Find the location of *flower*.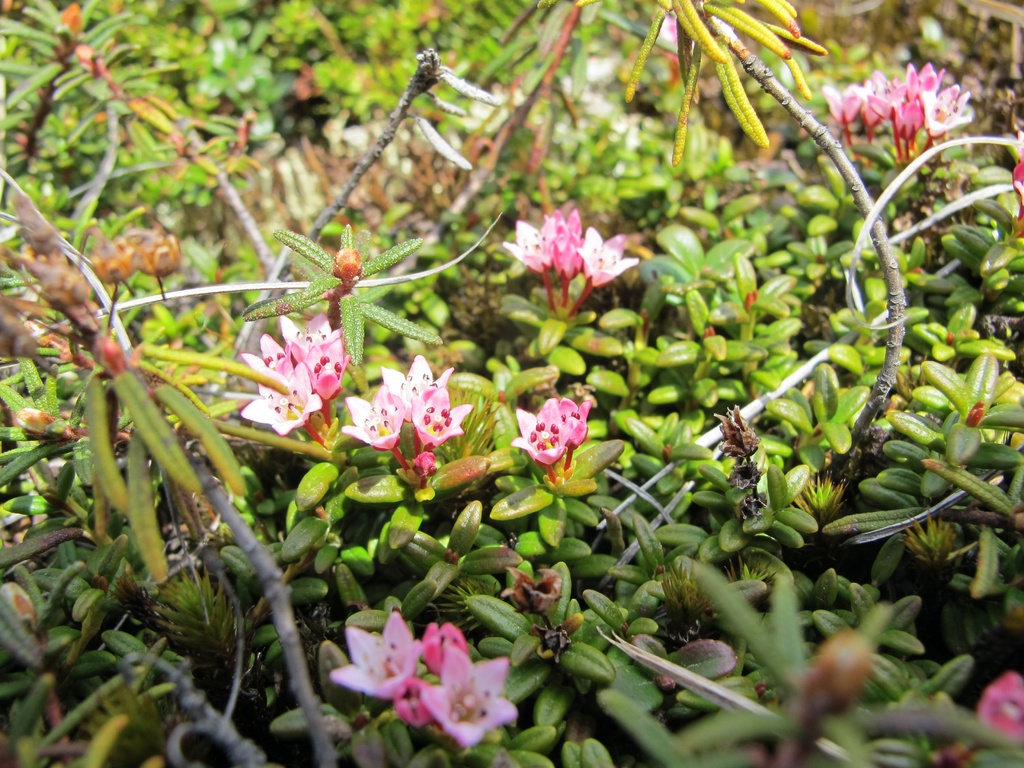
Location: left=424, top=651, right=529, bottom=744.
